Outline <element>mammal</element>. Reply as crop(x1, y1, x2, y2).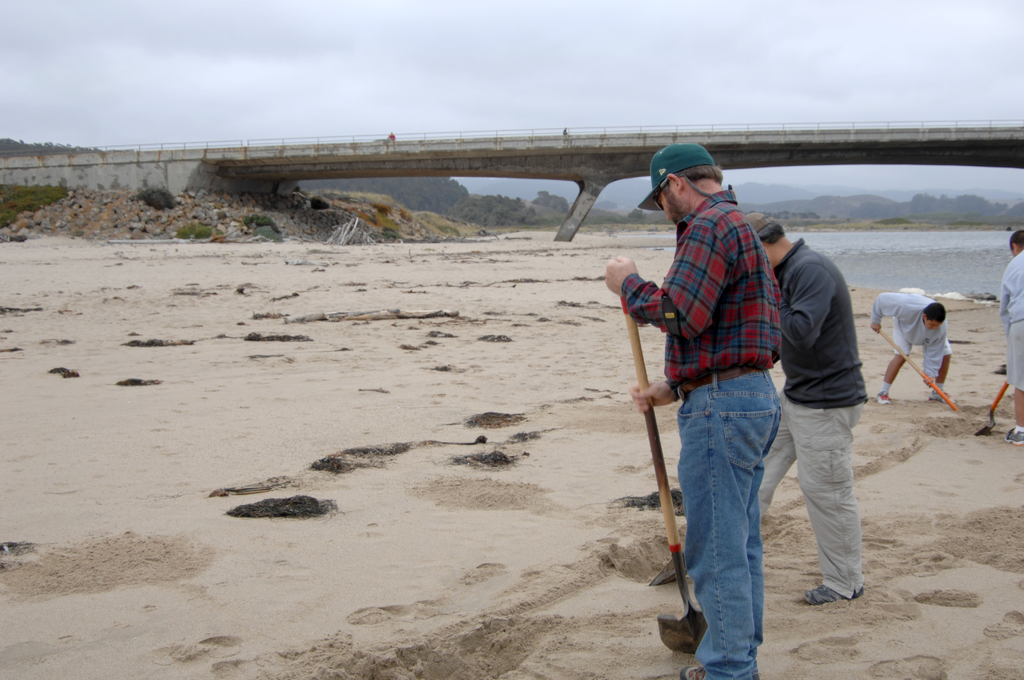
crop(997, 224, 1023, 443).
